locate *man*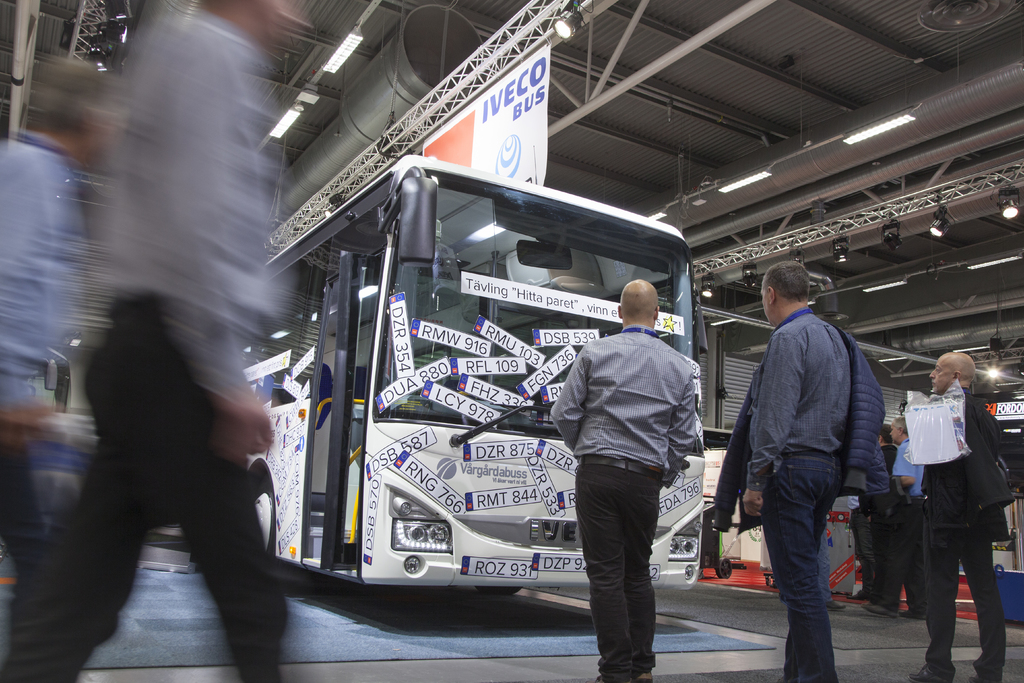
(x1=911, y1=352, x2=1005, y2=682)
